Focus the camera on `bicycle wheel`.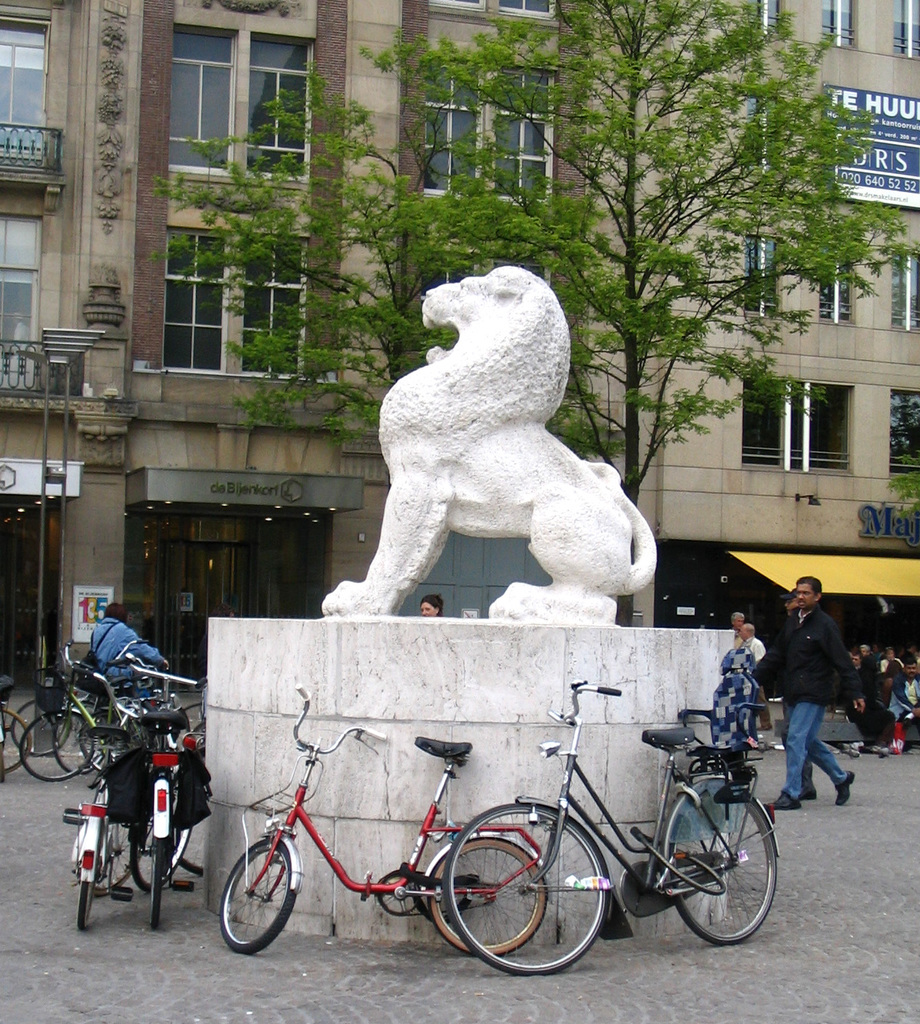
Focus region: <region>92, 810, 137, 898</region>.
